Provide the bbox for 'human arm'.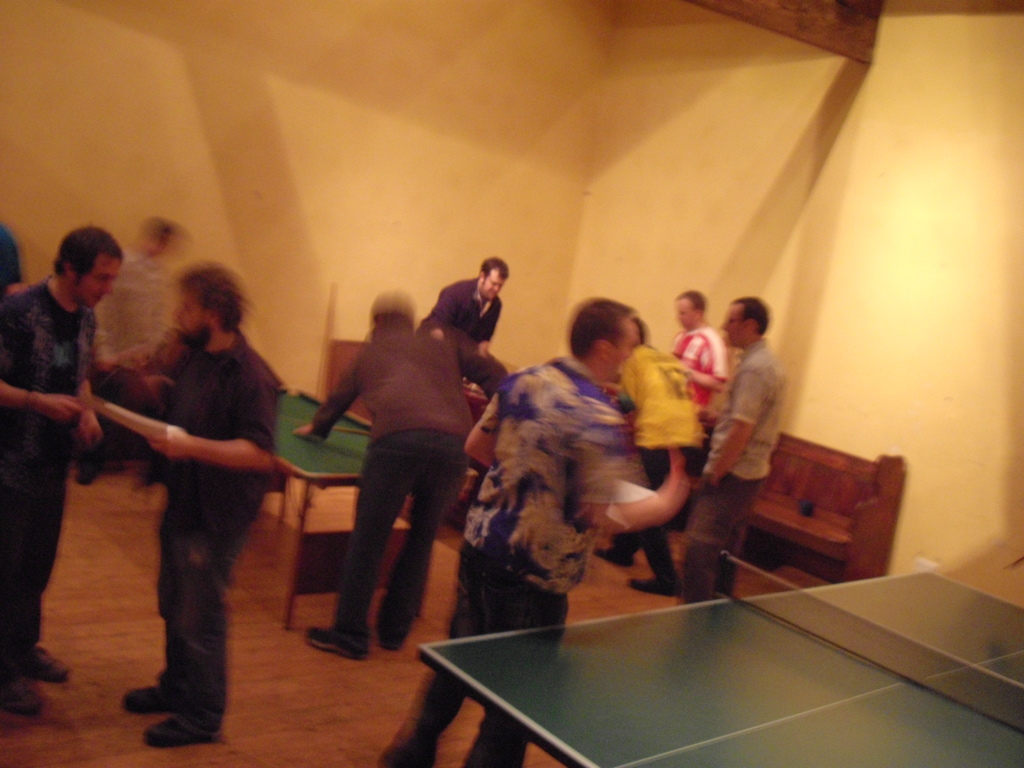
crop(0, 300, 87, 422).
